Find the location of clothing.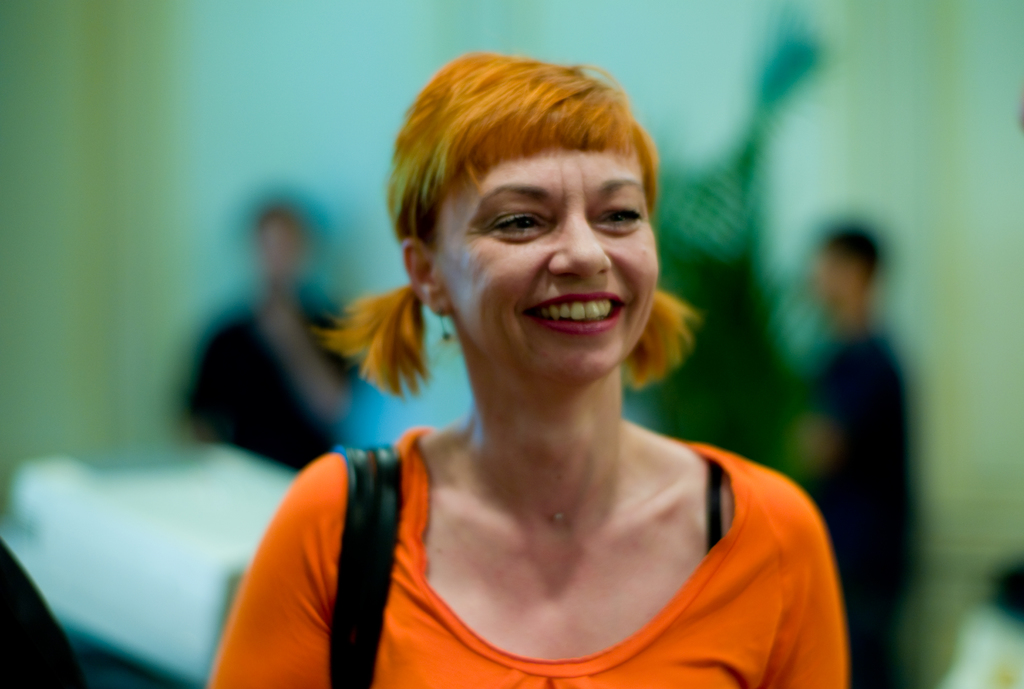
Location: <region>227, 383, 828, 683</region>.
